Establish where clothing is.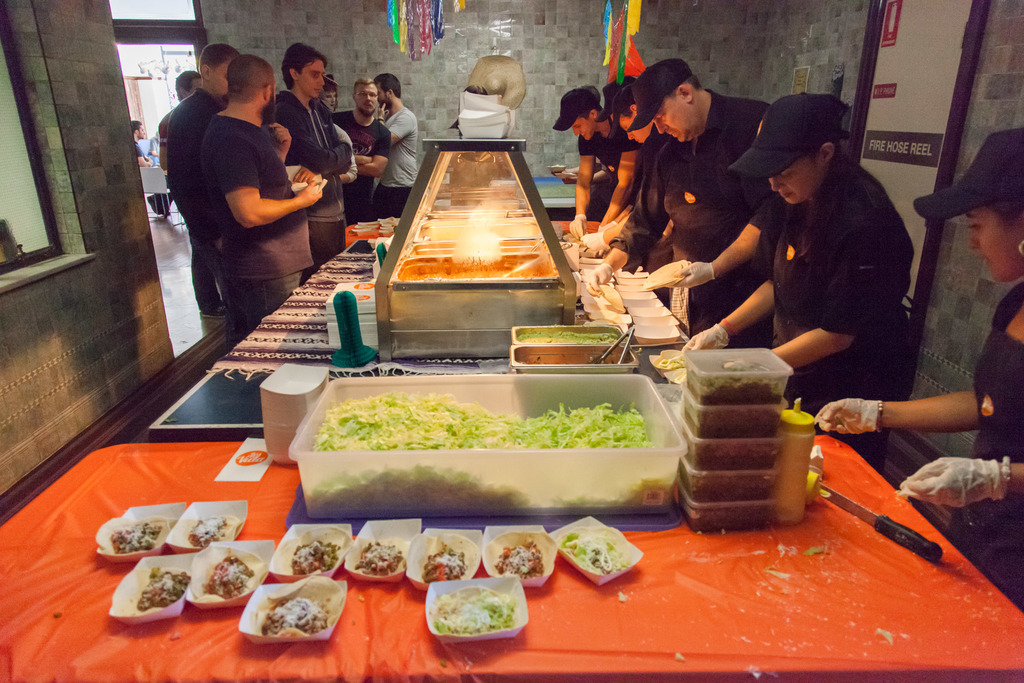
Established at {"x1": 329, "y1": 108, "x2": 392, "y2": 222}.
